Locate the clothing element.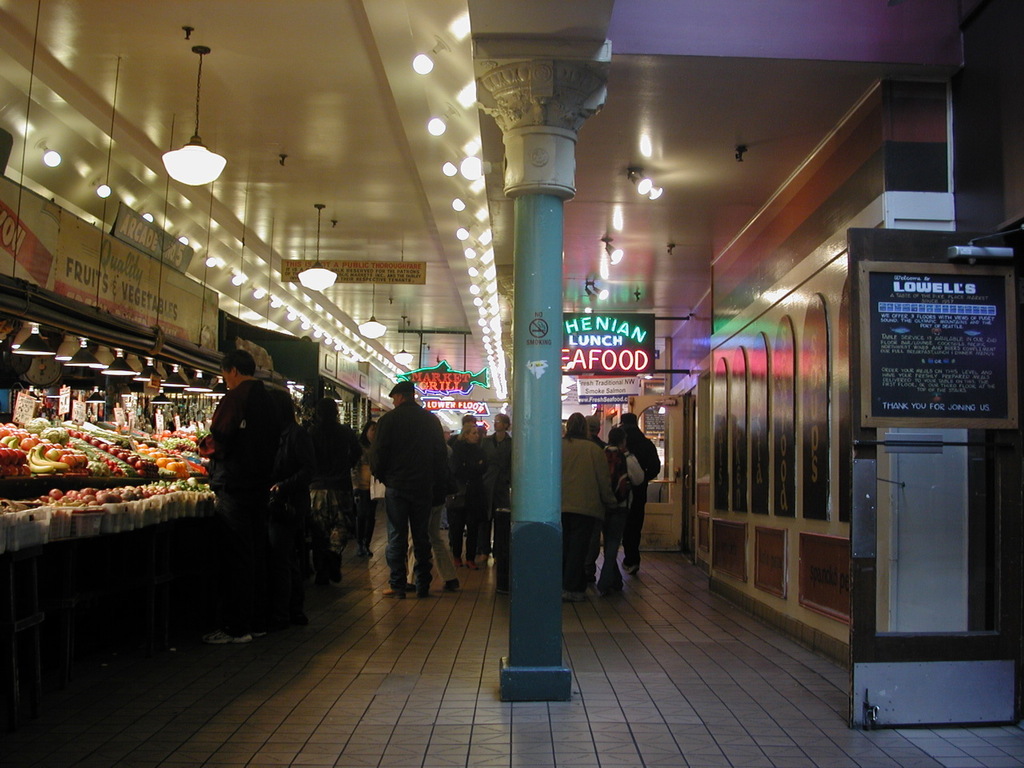
Element bbox: <region>304, 416, 350, 578</region>.
